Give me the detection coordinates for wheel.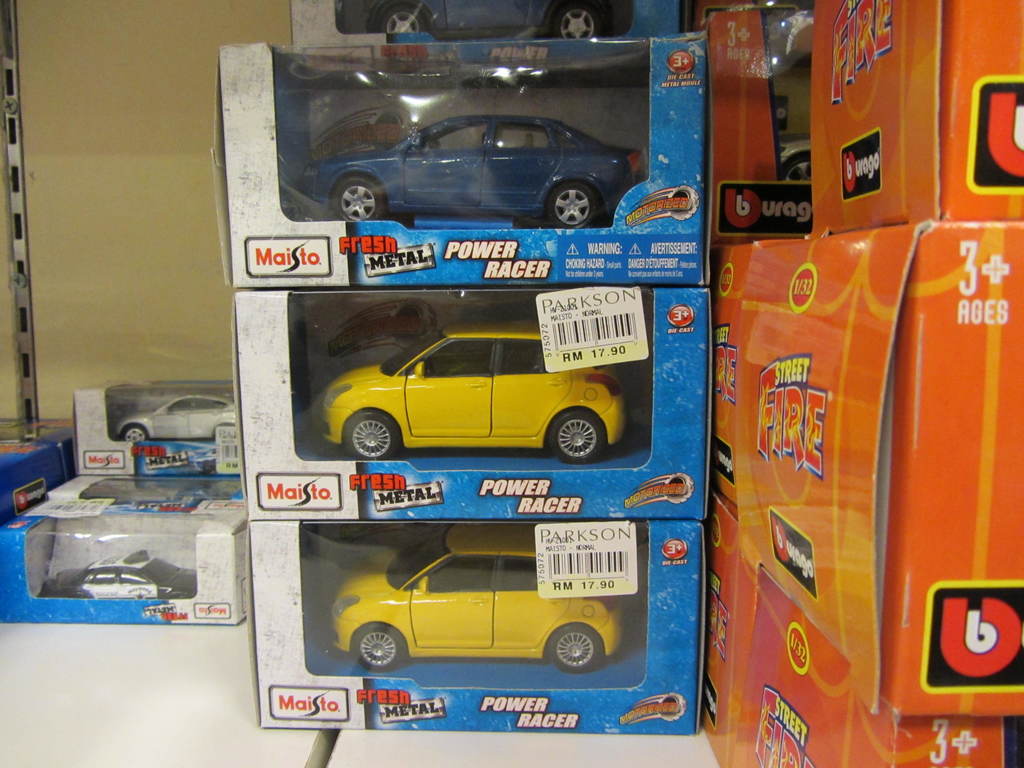
<bbox>549, 183, 594, 228</bbox>.
